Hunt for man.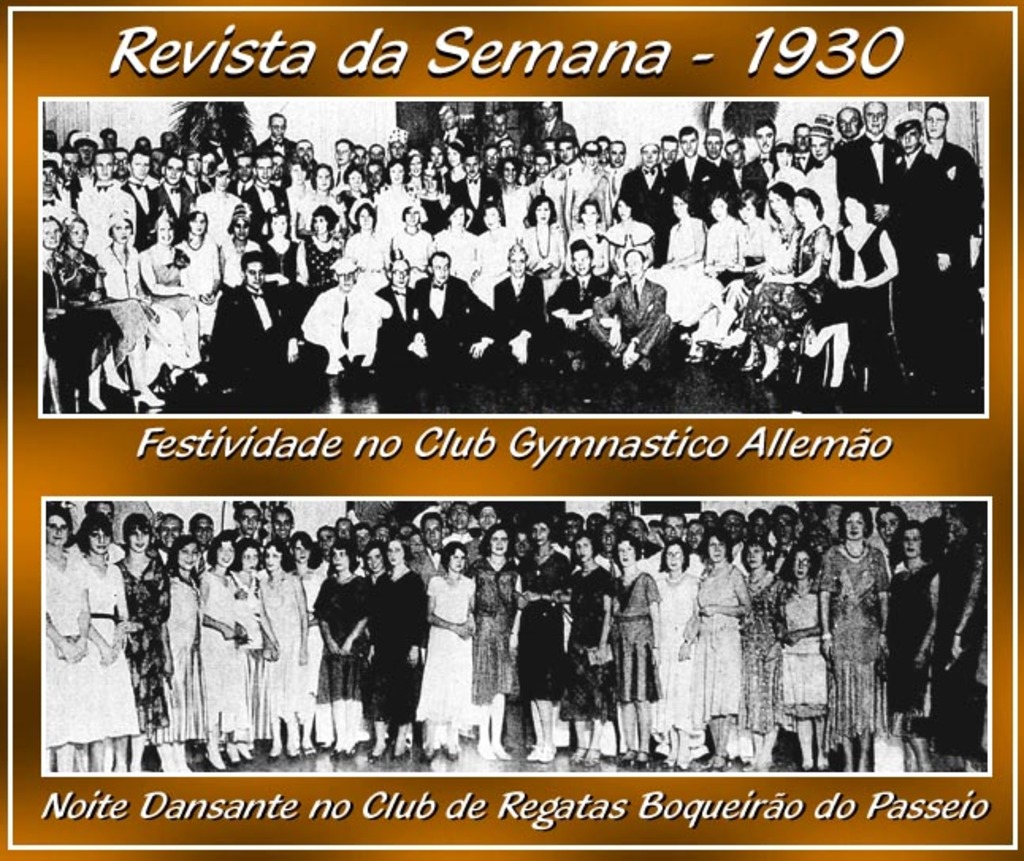
Hunted down at 228:501:260:560.
